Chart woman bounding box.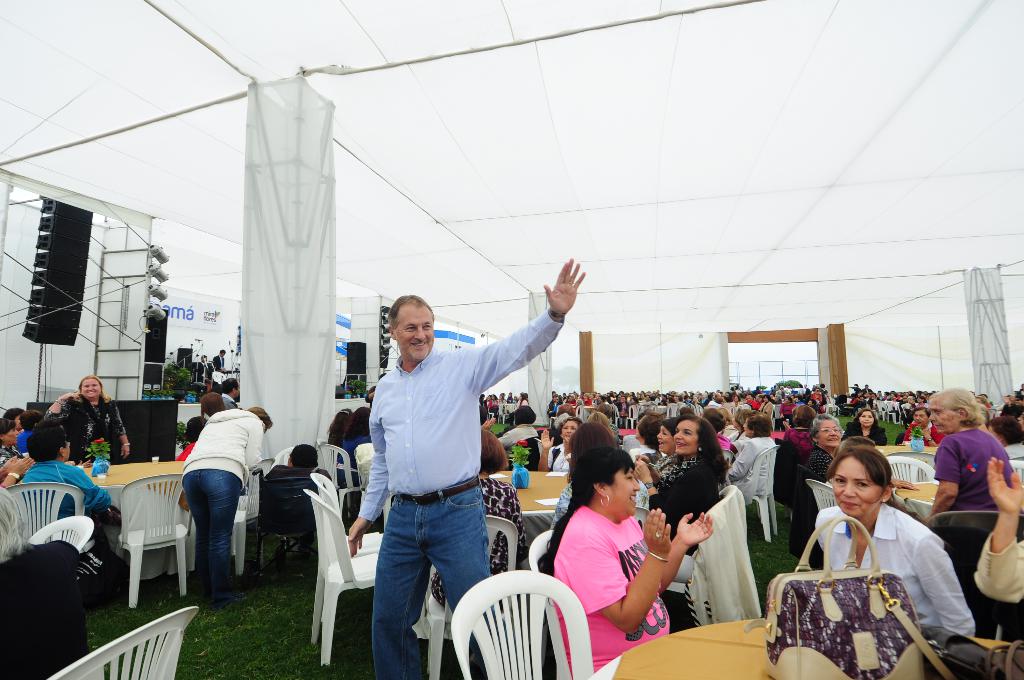
Charted: [902, 409, 946, 446].
